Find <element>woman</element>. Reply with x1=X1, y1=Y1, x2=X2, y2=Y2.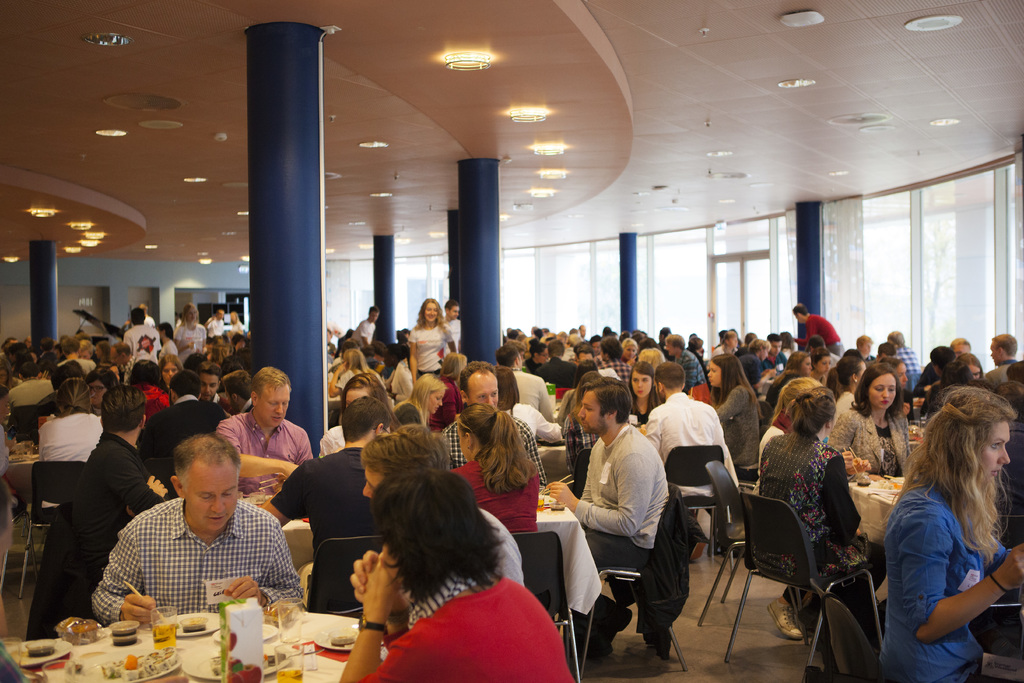
x1=173, y1=299, x2=211, y2=363.
